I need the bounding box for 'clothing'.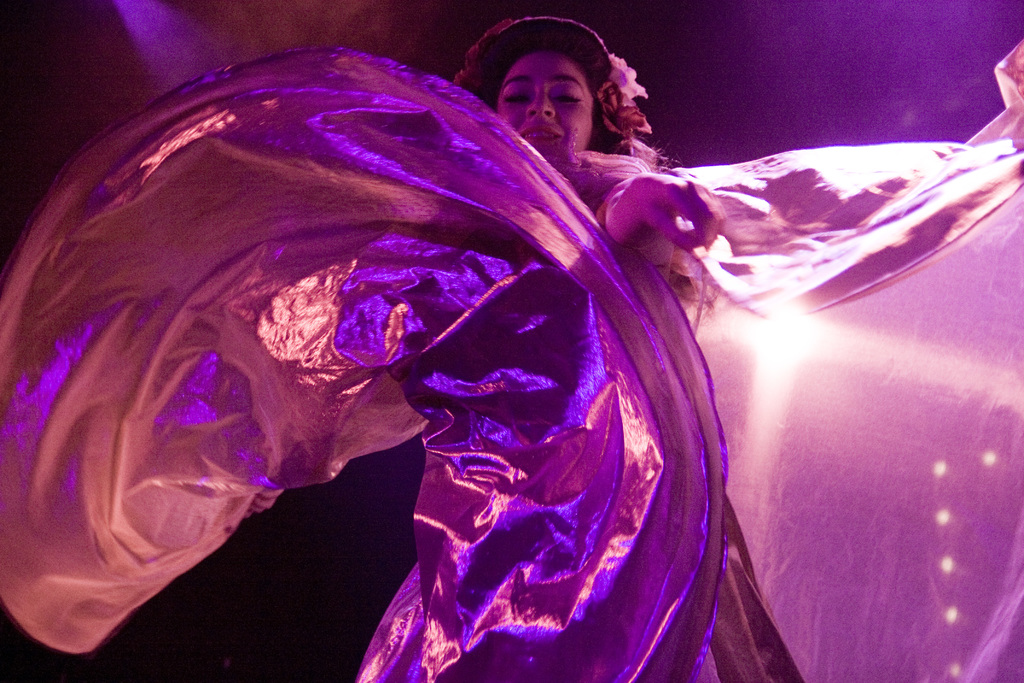
Here it is: l=0, t=46, r=1023, b=682.
